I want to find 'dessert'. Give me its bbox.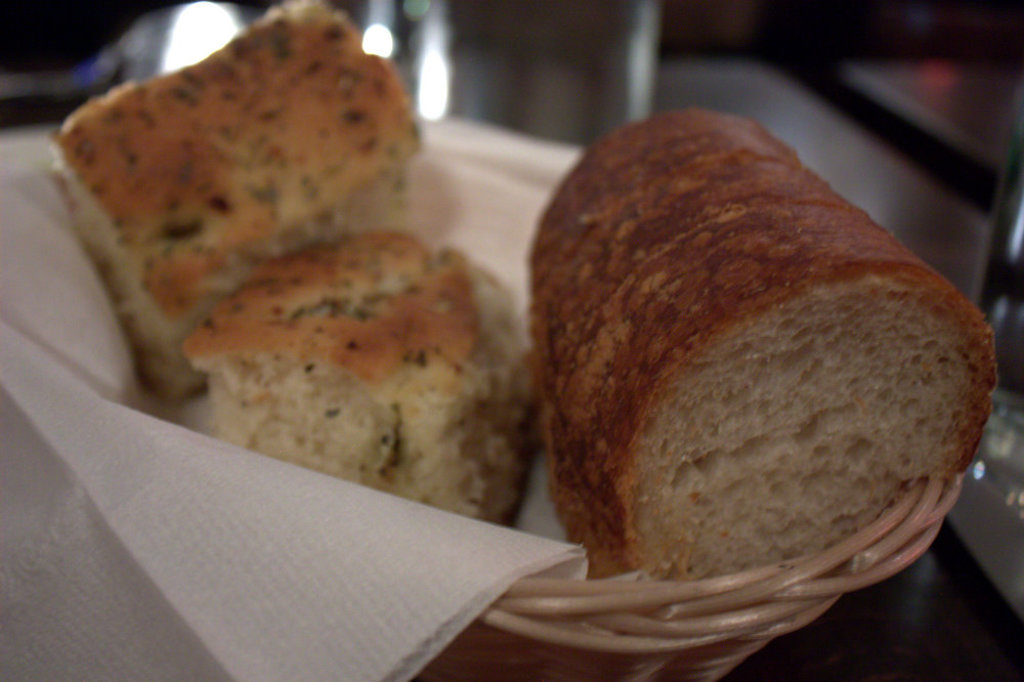
49, 0, 438, 388.
